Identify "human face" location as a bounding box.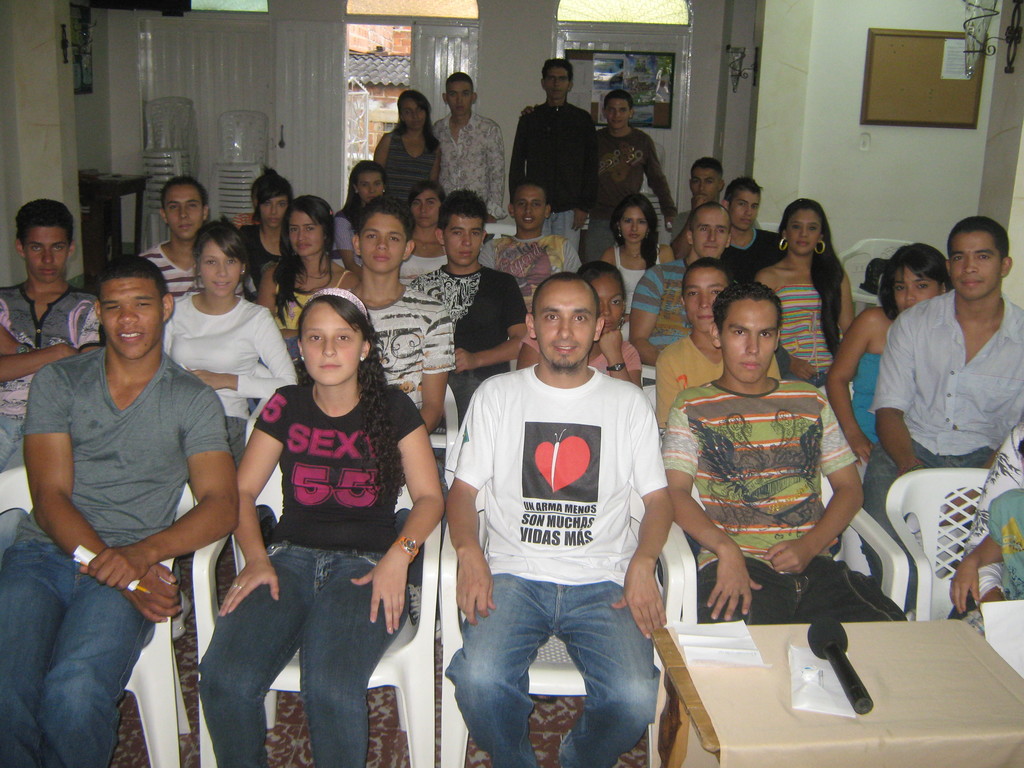
pyautogui.locateOnScreen(161, 182, 200, 239).
